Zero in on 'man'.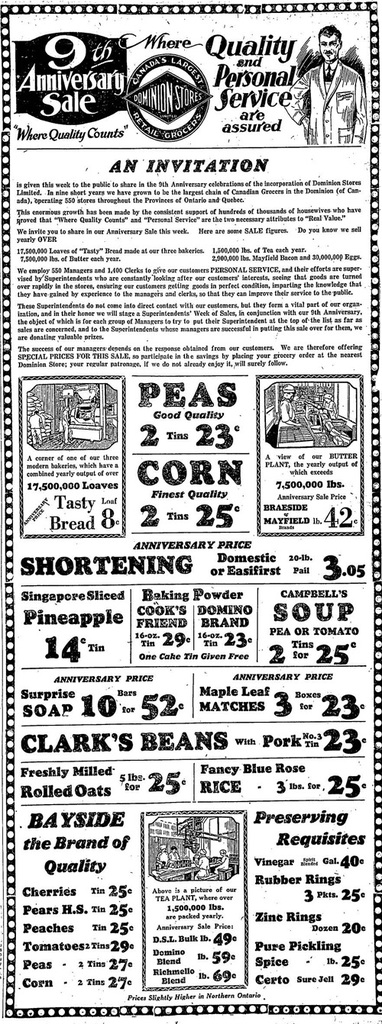
Zeroed in: 282:26:367:144.
